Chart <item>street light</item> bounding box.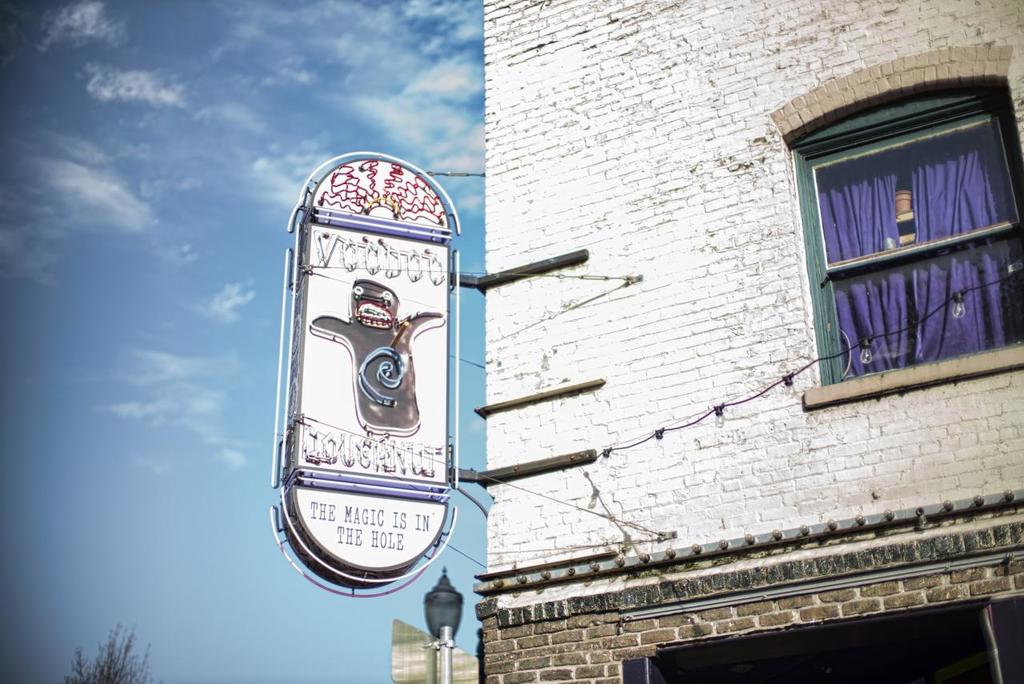
Charted: 425,570,465,682.
